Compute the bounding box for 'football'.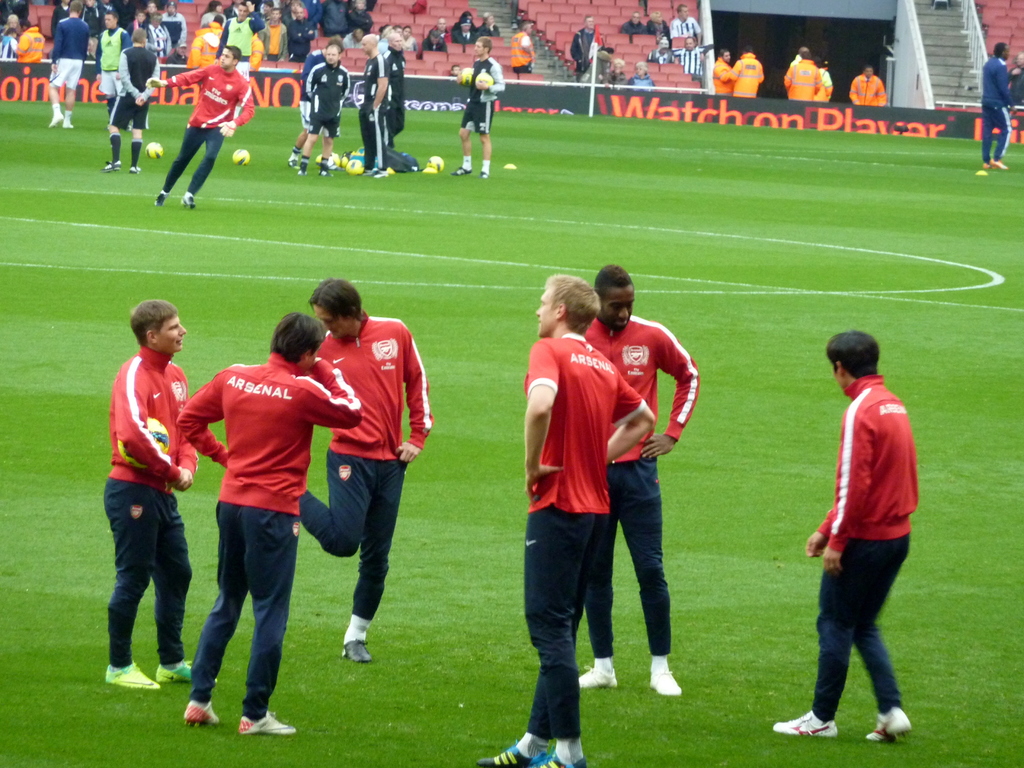
<box>144,142,163,159</box>.
